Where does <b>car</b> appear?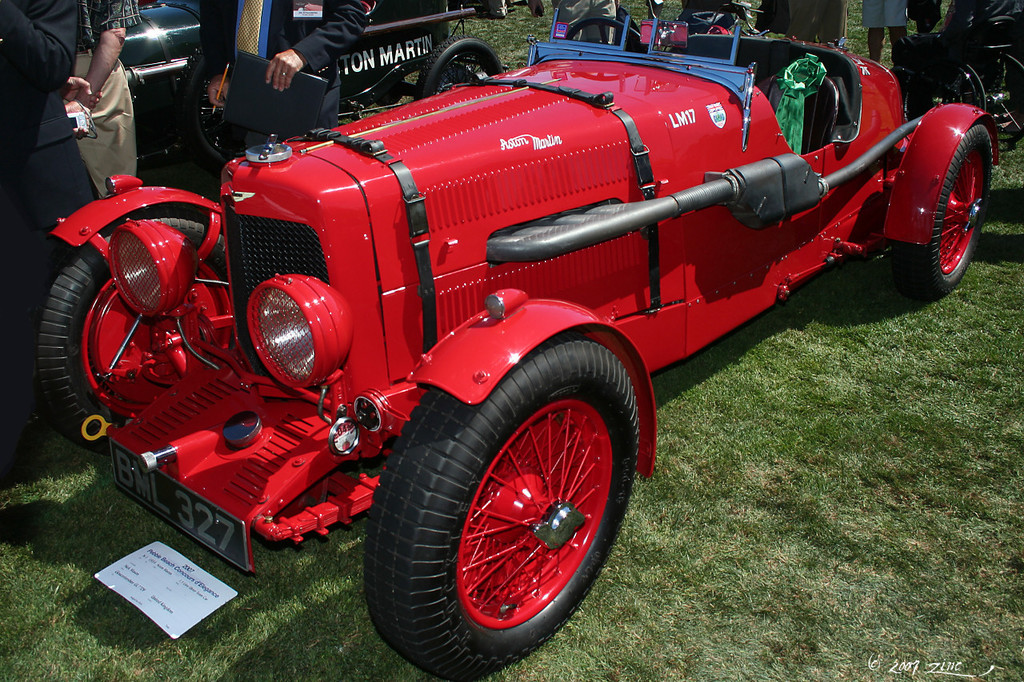
Appears at [119, 0, 491, 171].
